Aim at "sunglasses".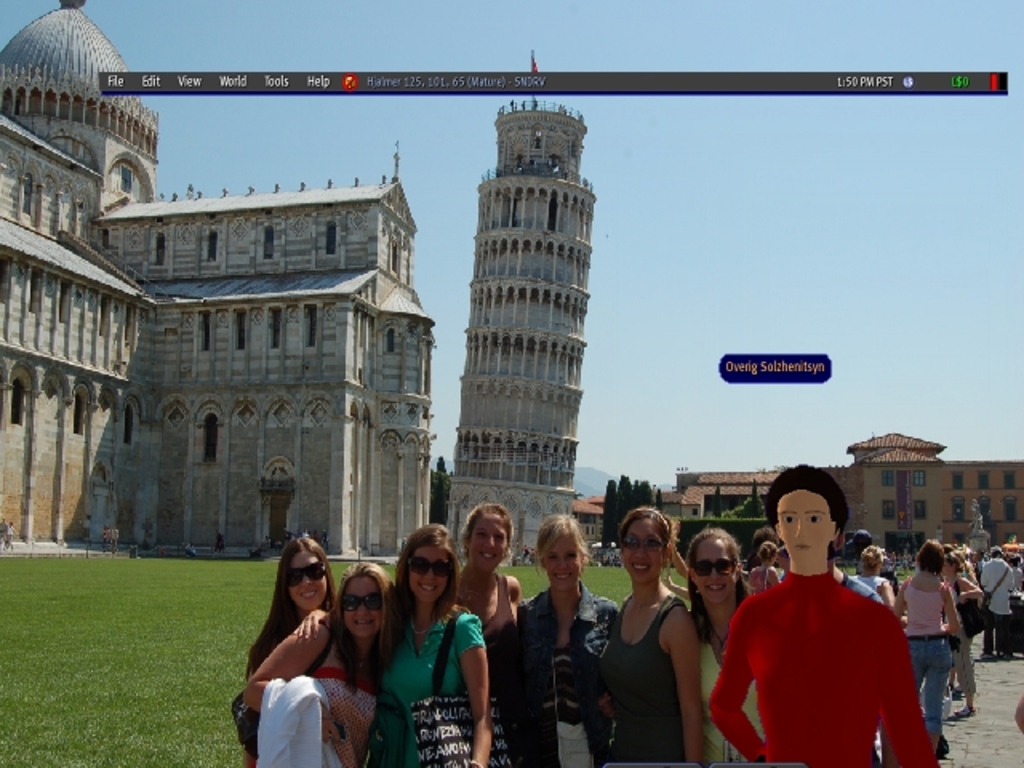
Aimed at select_region(693, 558, 736, 573).
